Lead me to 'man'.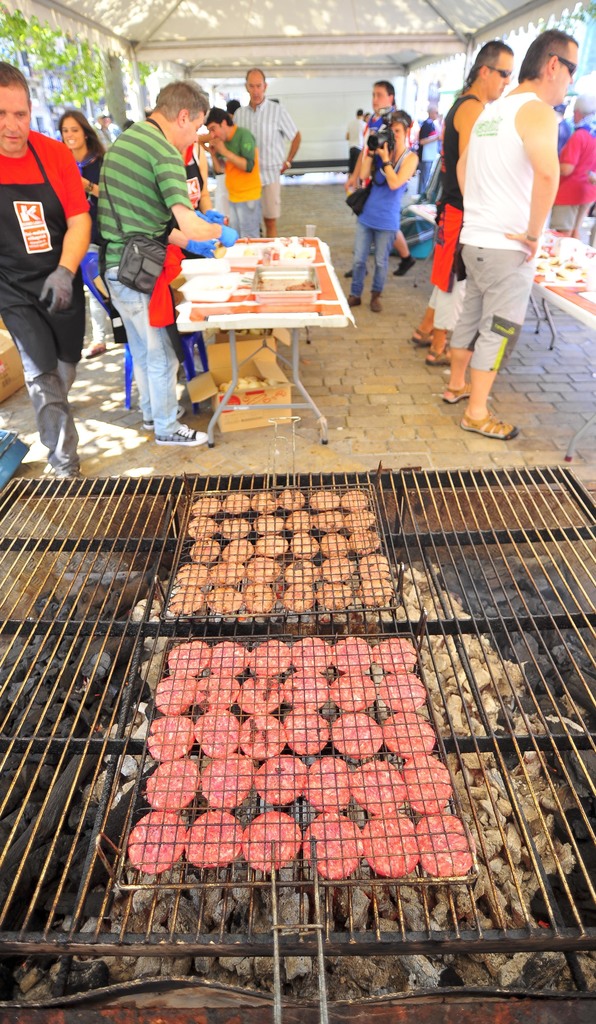
Lead to rect(0, 57, 89, 479).
